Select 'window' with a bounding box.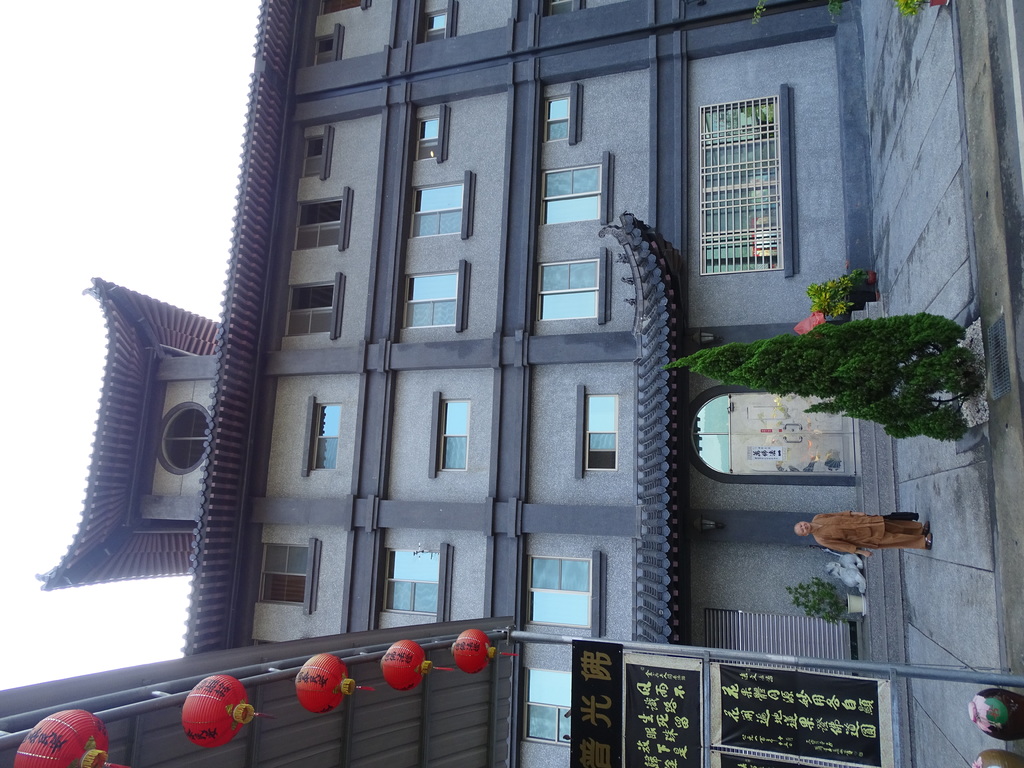
<box>414,119,438,157</box>.
